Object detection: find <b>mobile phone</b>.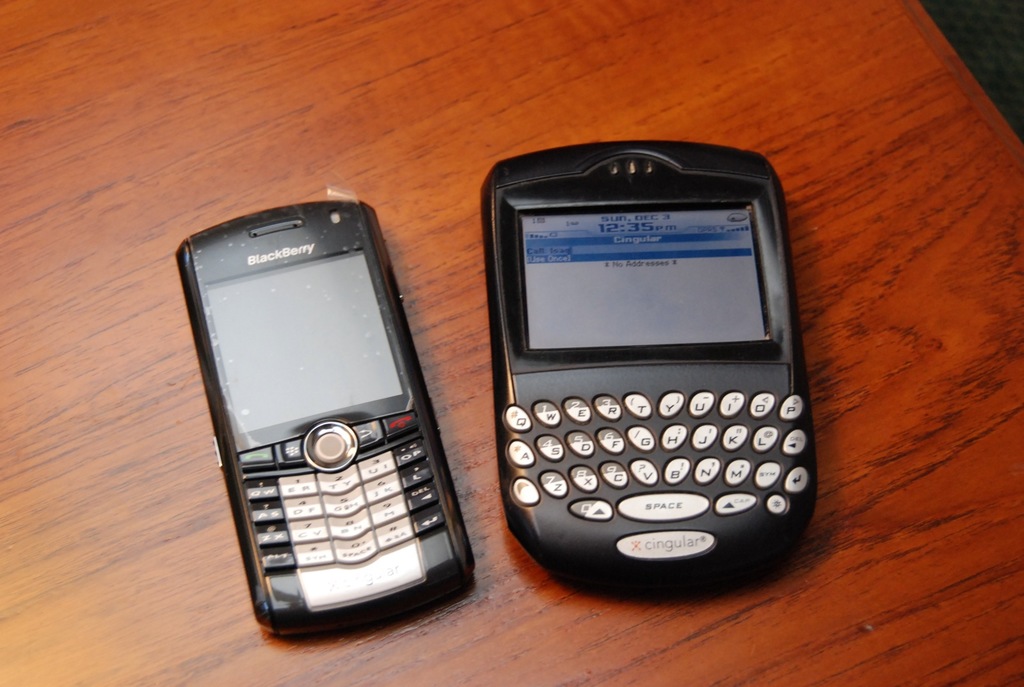
region(173, 199, 475, 639).
